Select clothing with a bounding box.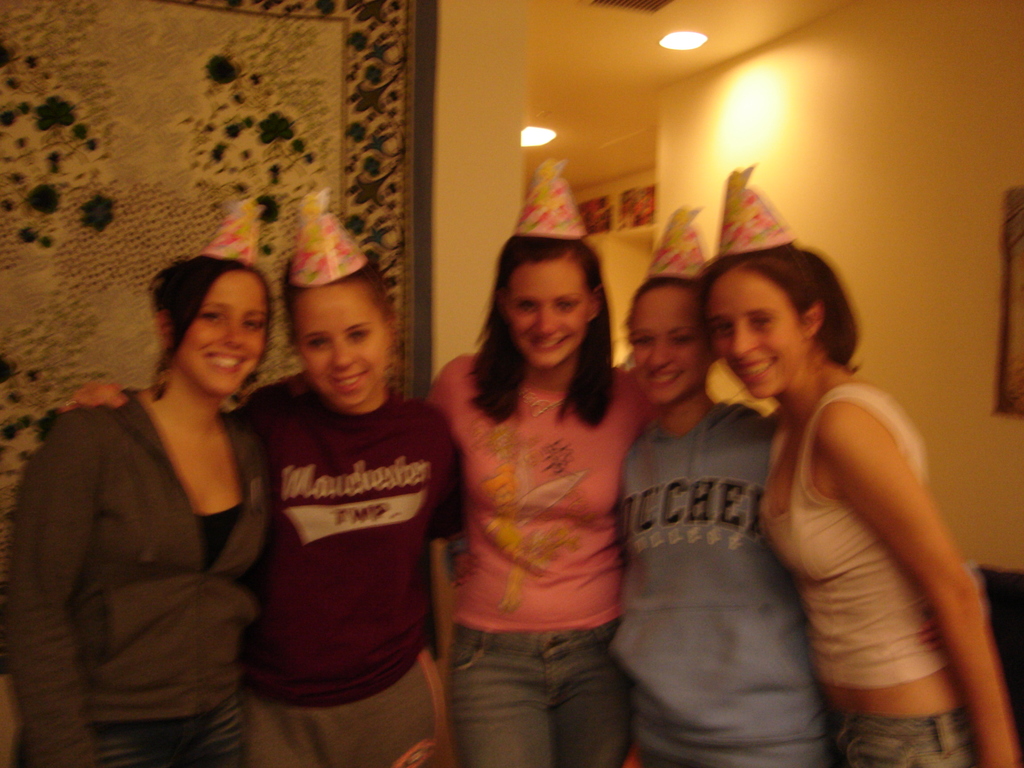
417:357:677:767.
